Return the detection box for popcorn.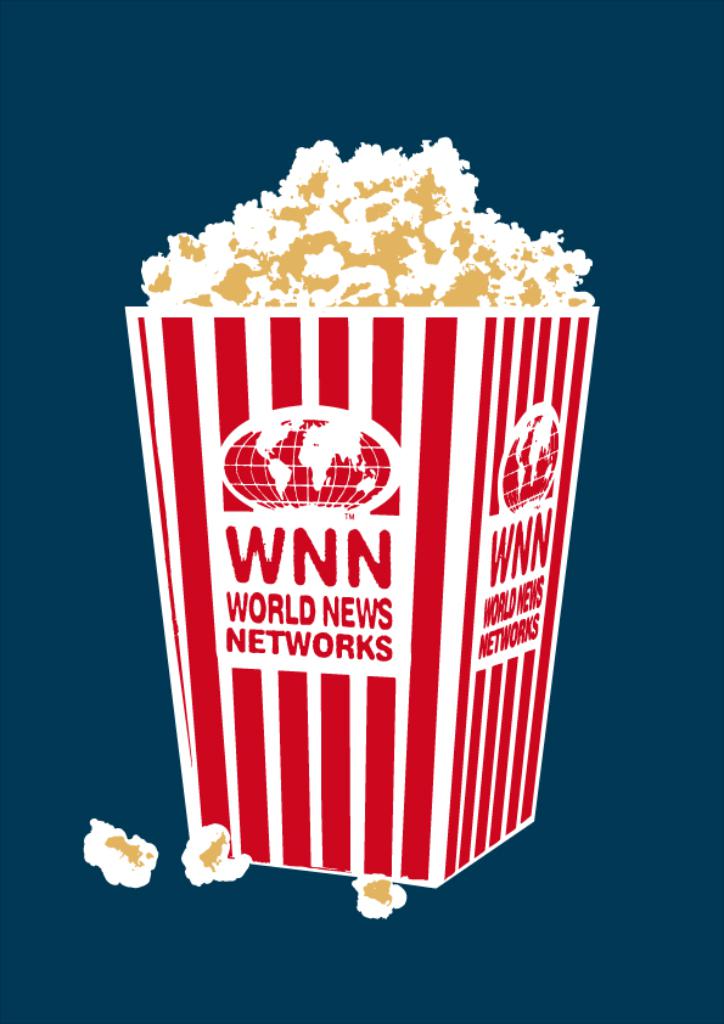
{"left": 350, "top": 867, "right": 411, "bottom": 923}.
